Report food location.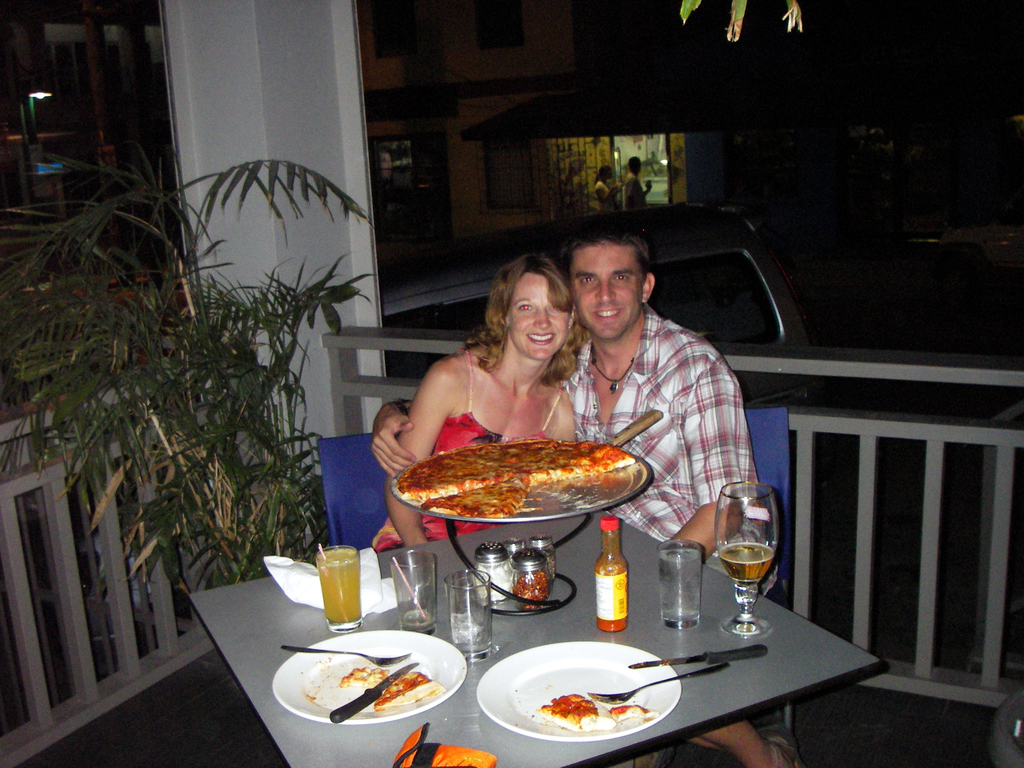
Report: x1=396 y1=422 x2=633 y2=550.
